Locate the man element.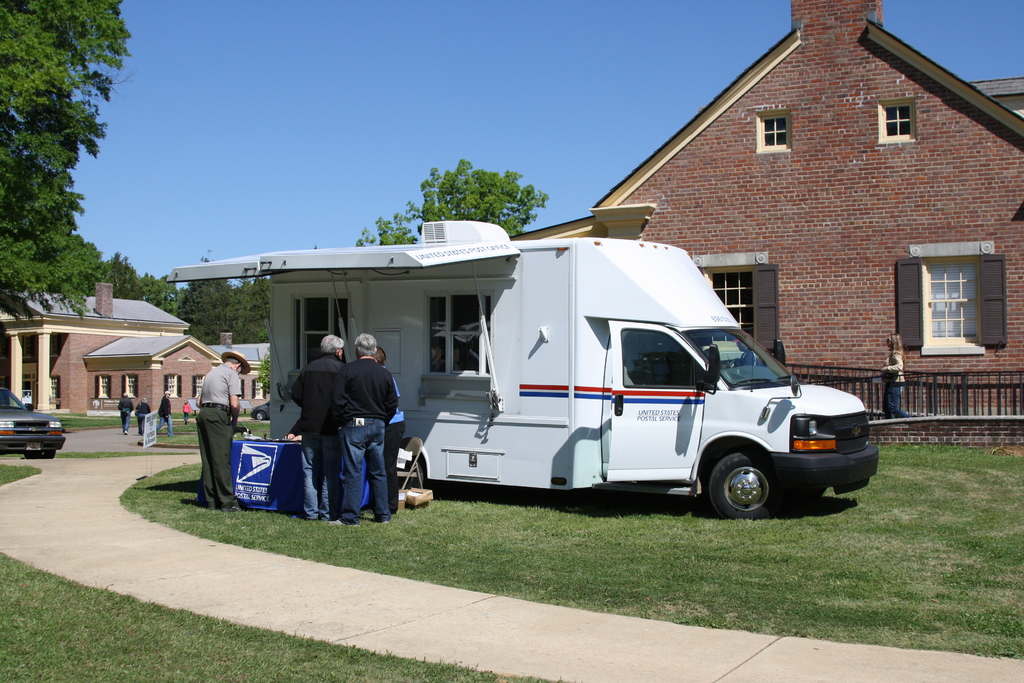
Element bbox: [292,334,349,522].
